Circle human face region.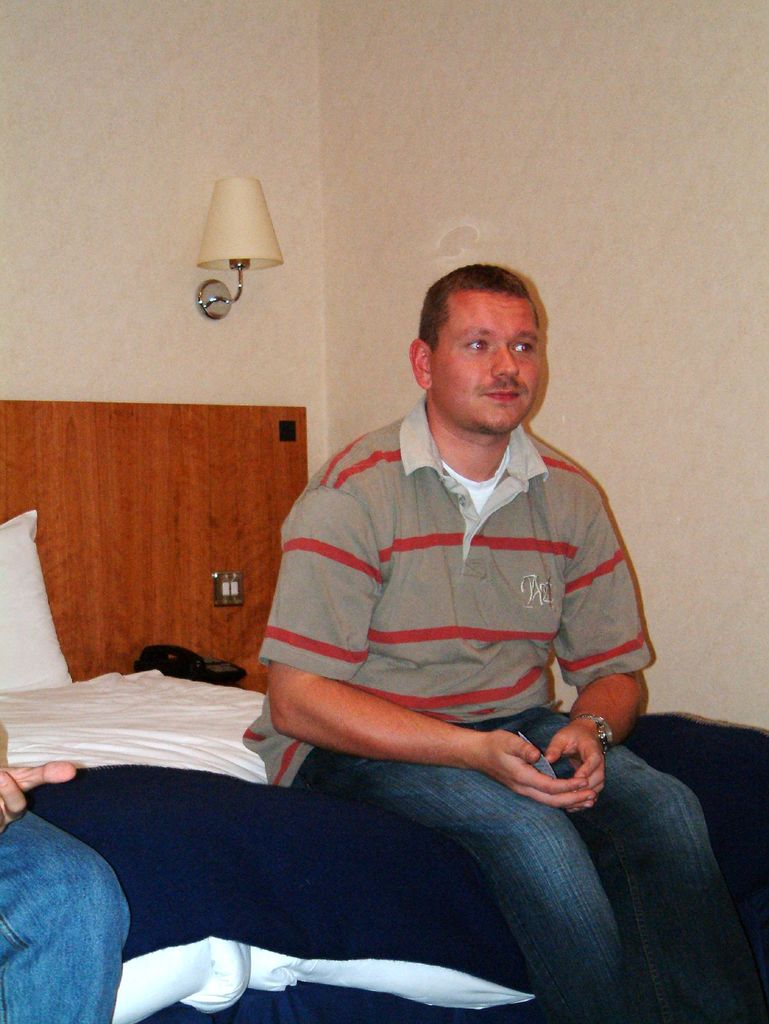
Region: 427/288/541/429.
